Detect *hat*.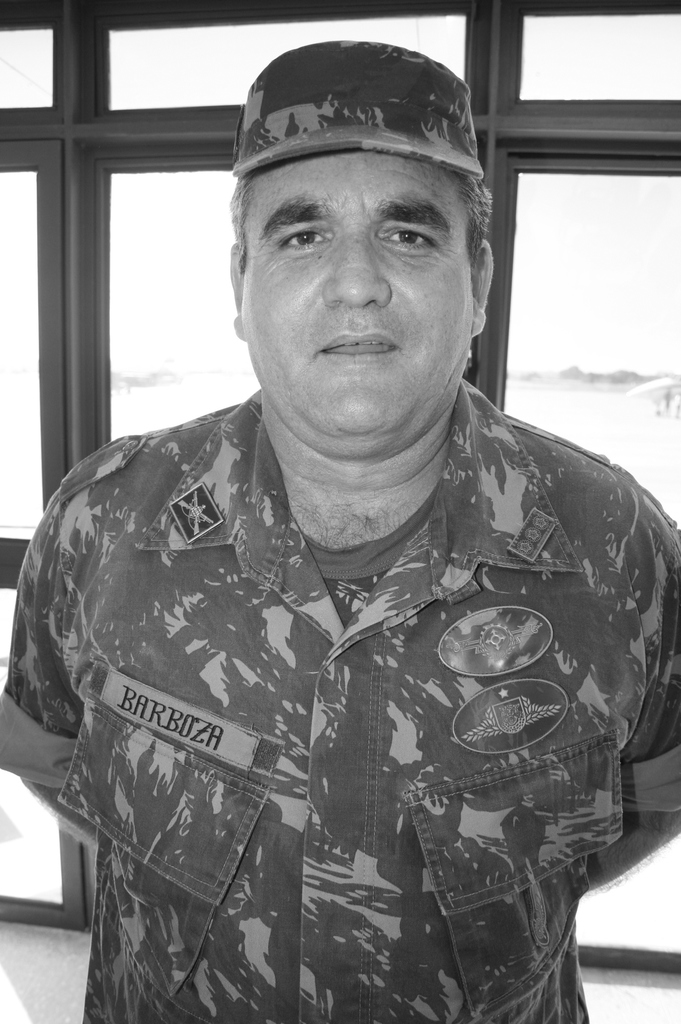
Detected at 228/40/481/178.
